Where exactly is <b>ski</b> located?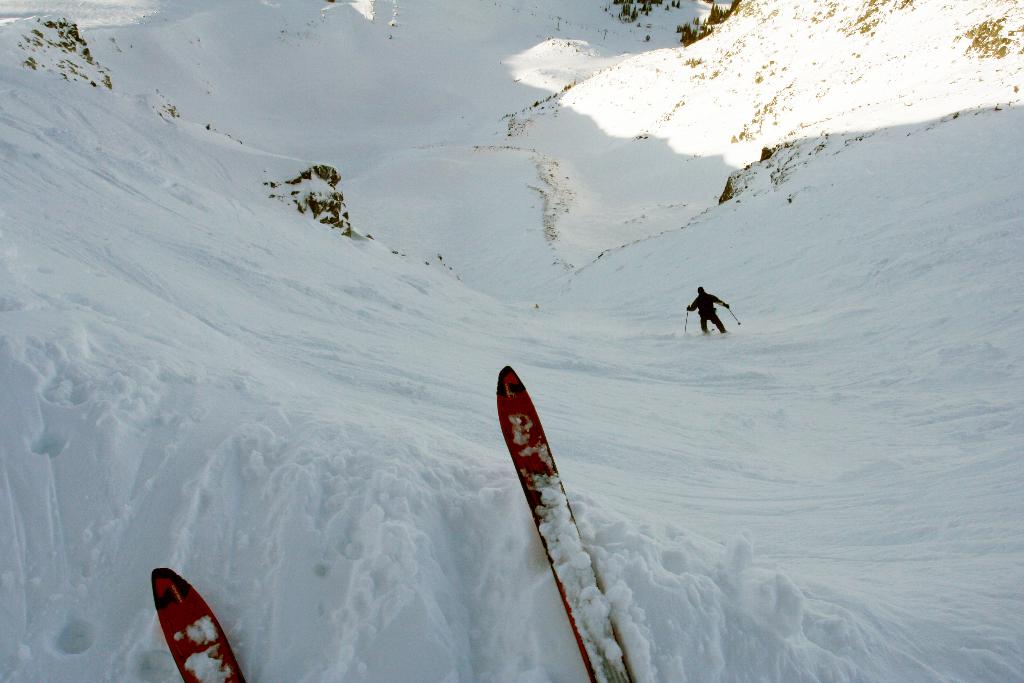
Its bounding box is [left=148, top=564, right=248, bottom=682].
